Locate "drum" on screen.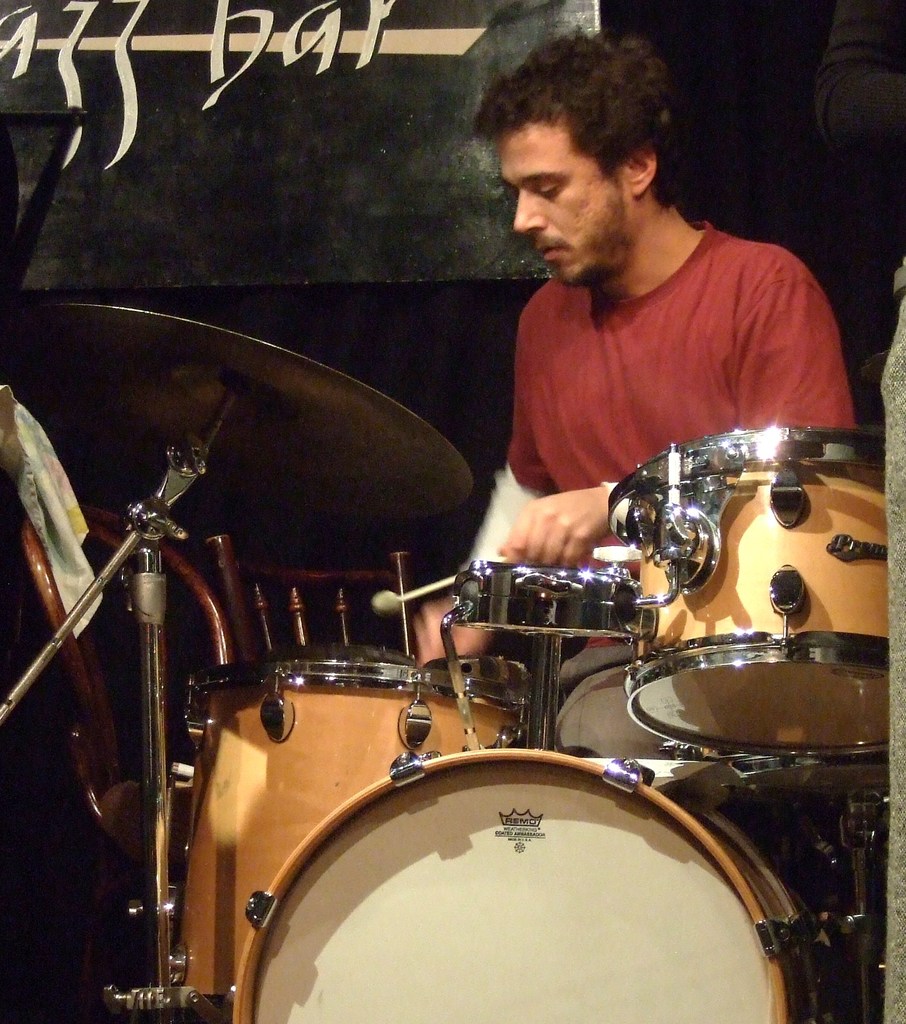
On screen at locate(550, 624, 793, 813).
